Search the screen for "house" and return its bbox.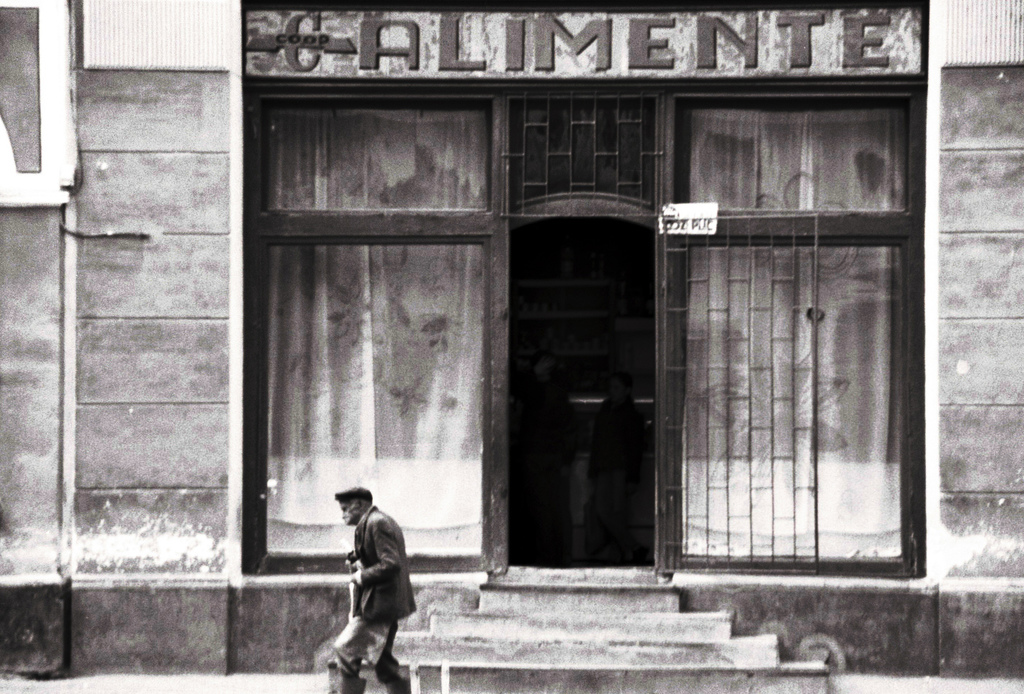
Found: <region>174, 0, 982, 656</region>.
